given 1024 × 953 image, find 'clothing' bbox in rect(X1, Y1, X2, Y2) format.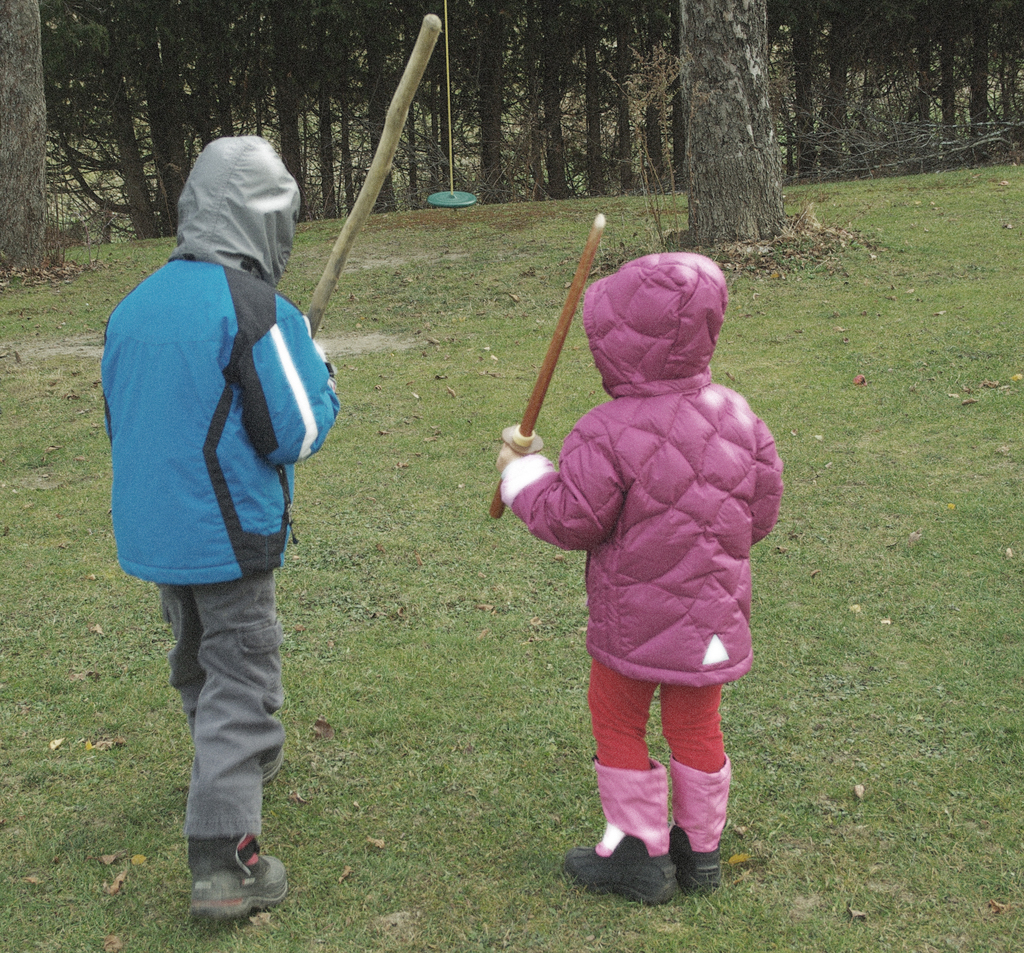
rect(93, 243, 333, 853).
